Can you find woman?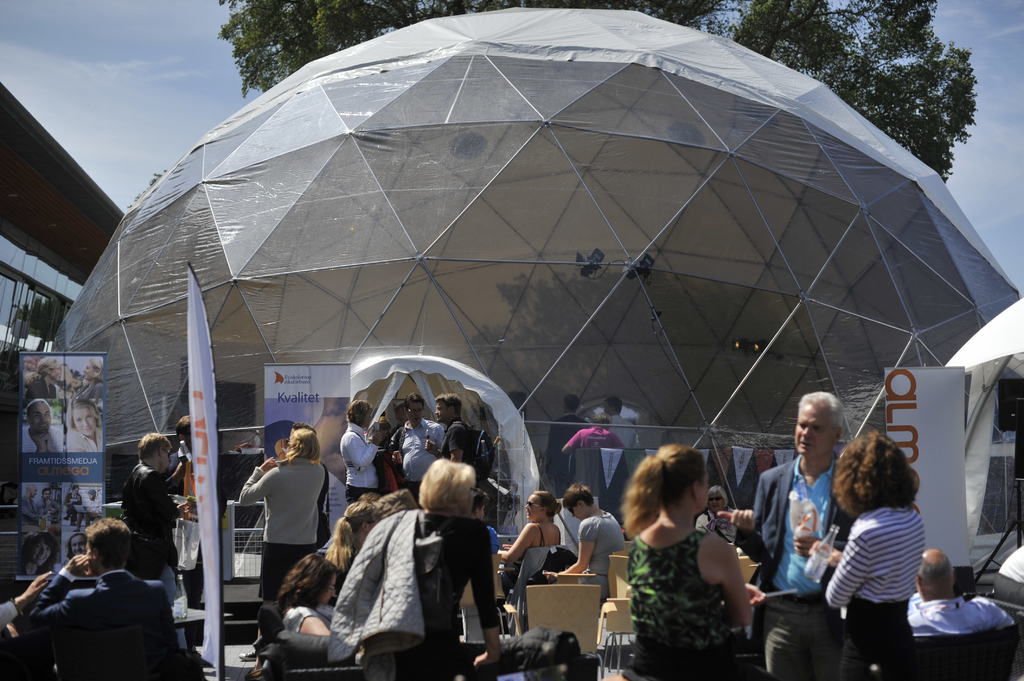
Yes, bounding box: 23:355:61:403.
